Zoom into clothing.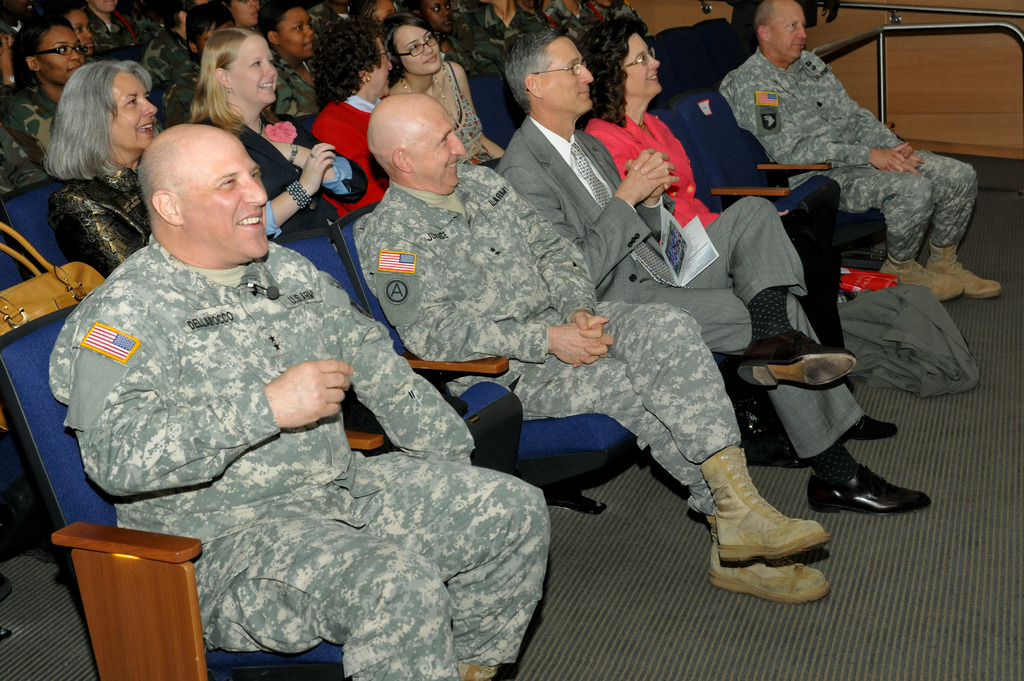
Zoom target: bbox=[660, 208, 883, 485].
